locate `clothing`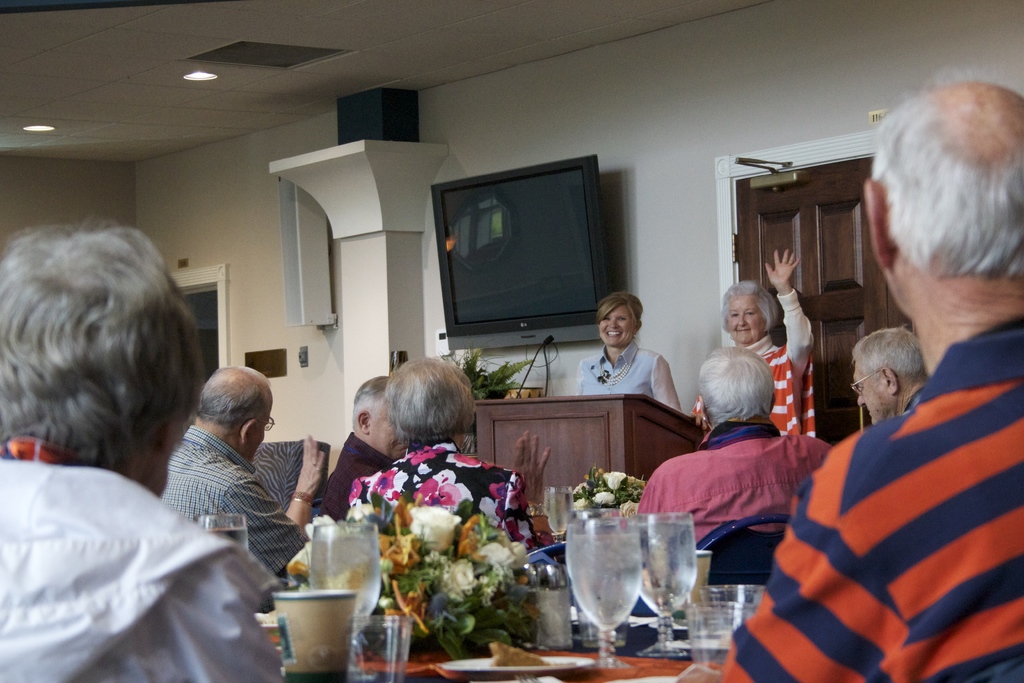
bbox=[571, 338, 683, 409]
